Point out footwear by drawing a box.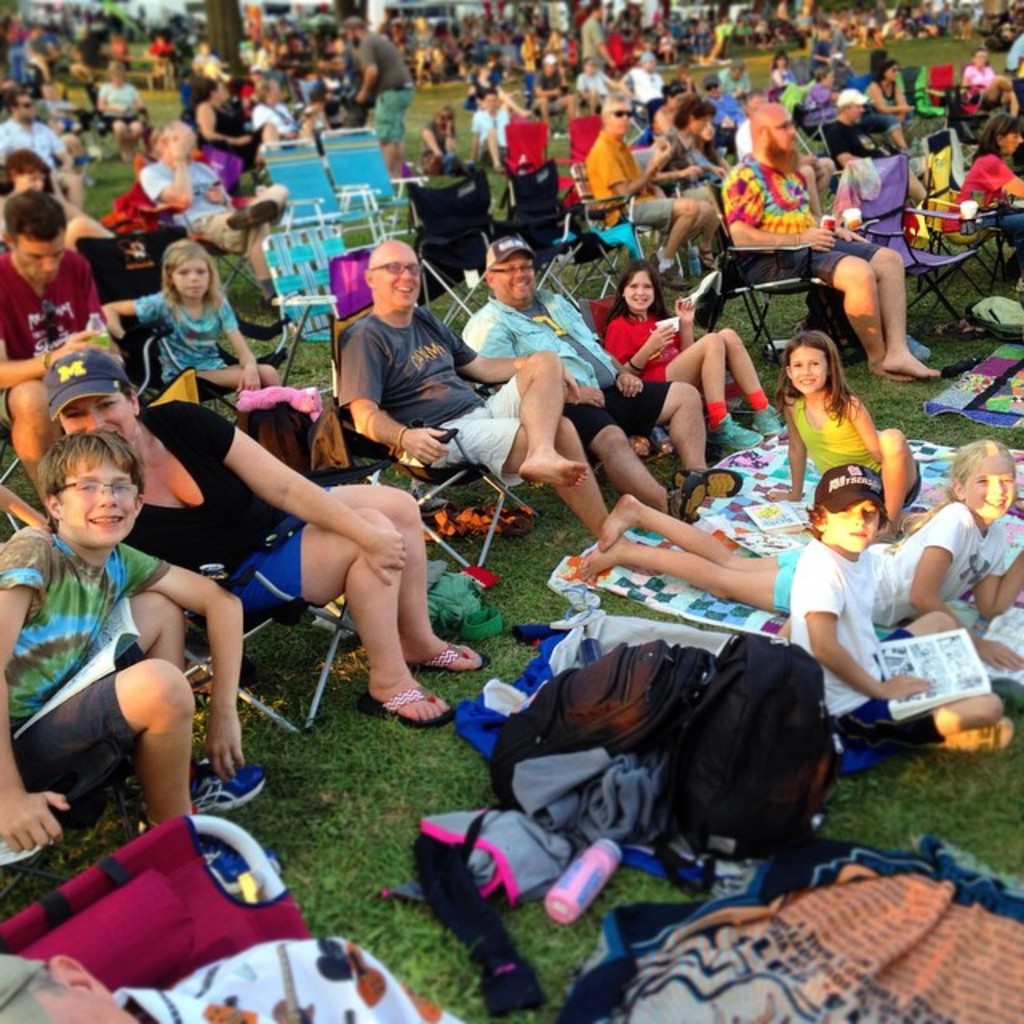
box(752, 405, 795, 435).
